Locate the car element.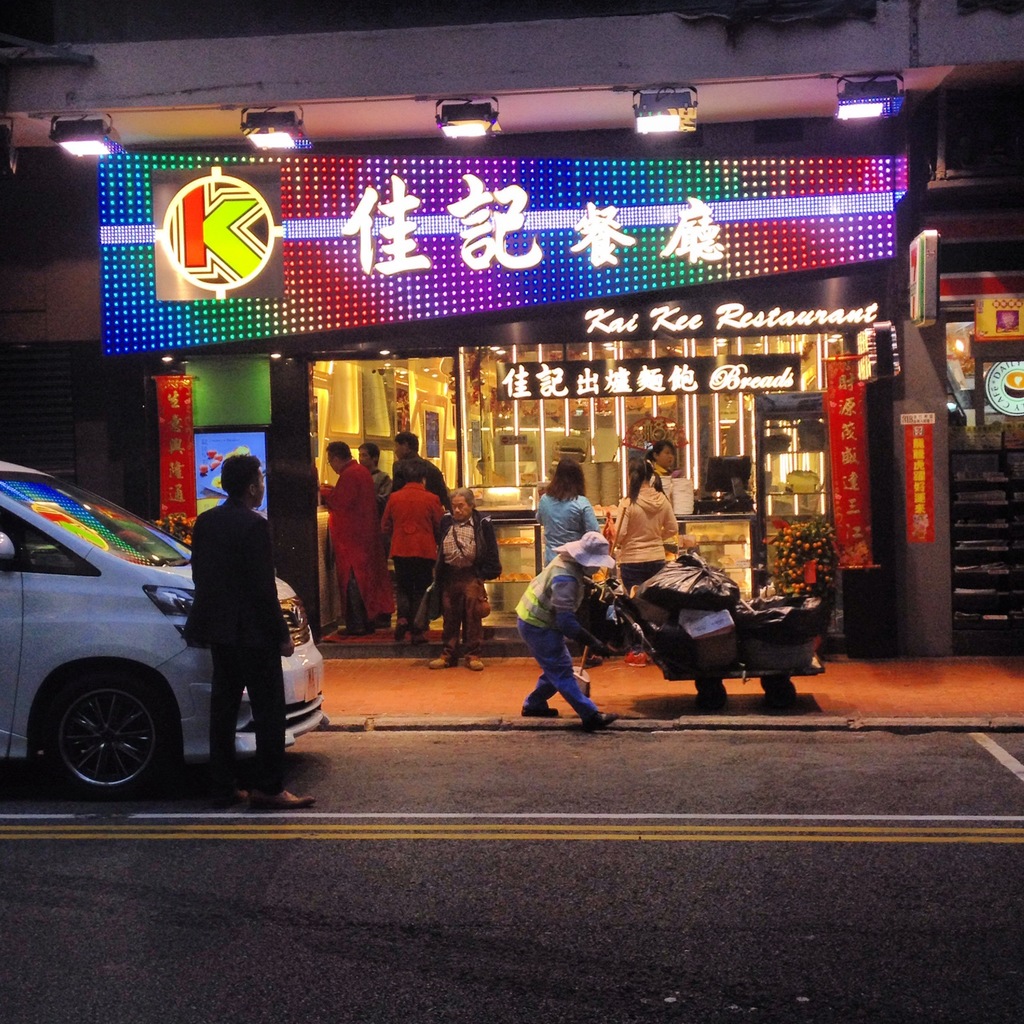
Element bbox: bbox=[0, 460, 325, 797].
